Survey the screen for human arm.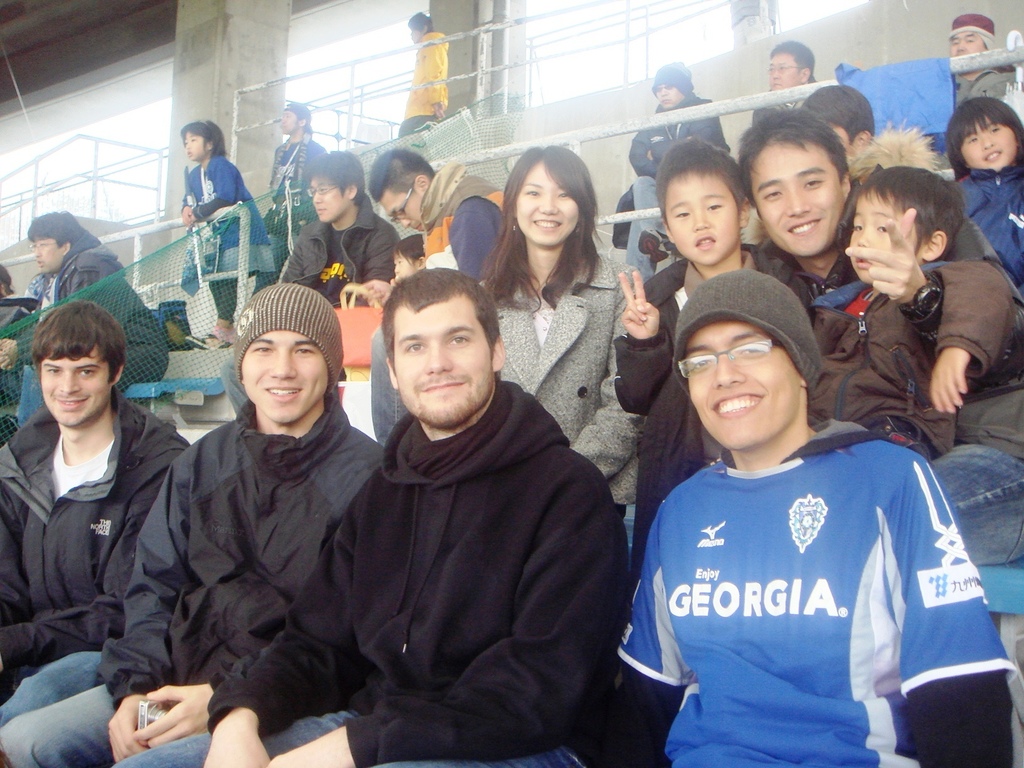
Survey found: (x1=0, y1=266, x2=124, y2=373).
